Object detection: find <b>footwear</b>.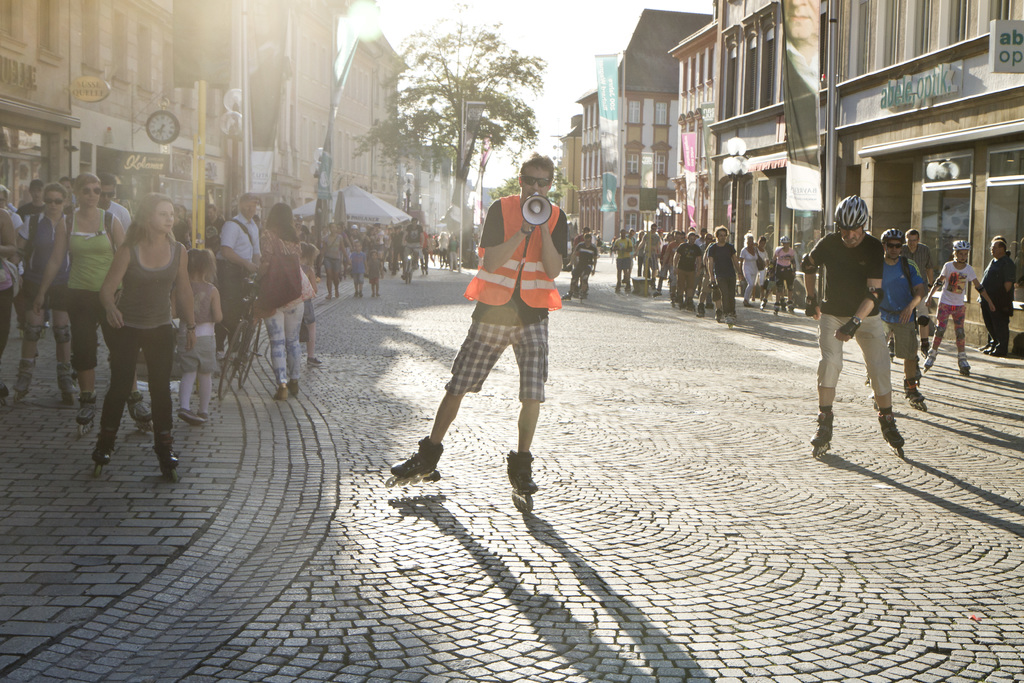
crop(723, 311, 742, 323).
